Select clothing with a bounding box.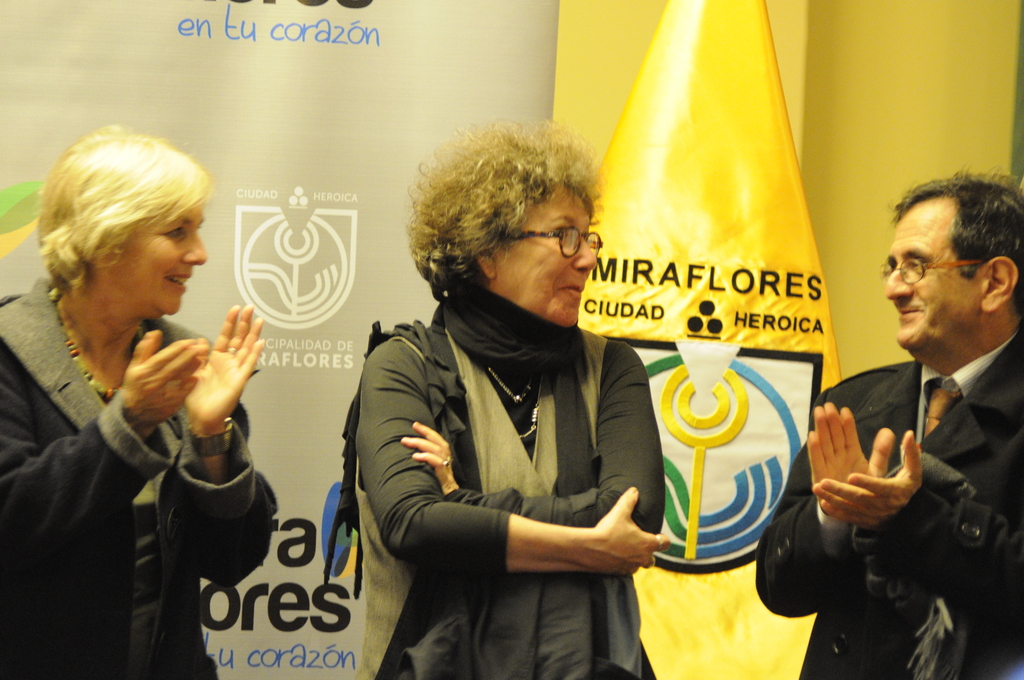
[x1=346, y1=266, x2=710, y2=665].
